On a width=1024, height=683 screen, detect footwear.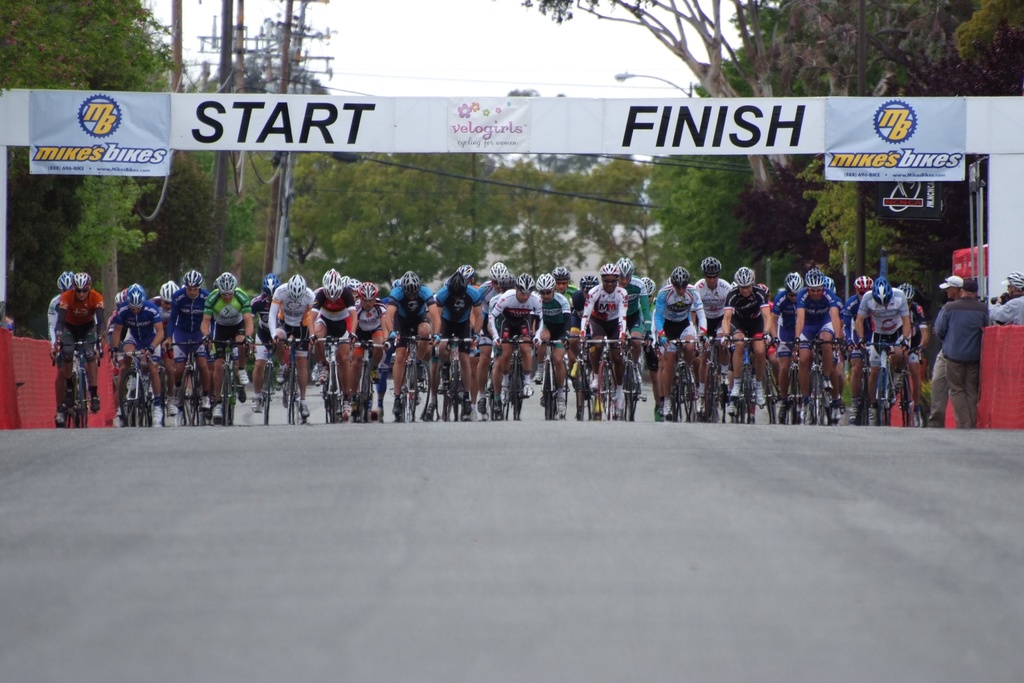
x1=236, y1=386, x2=247, y2=404.
